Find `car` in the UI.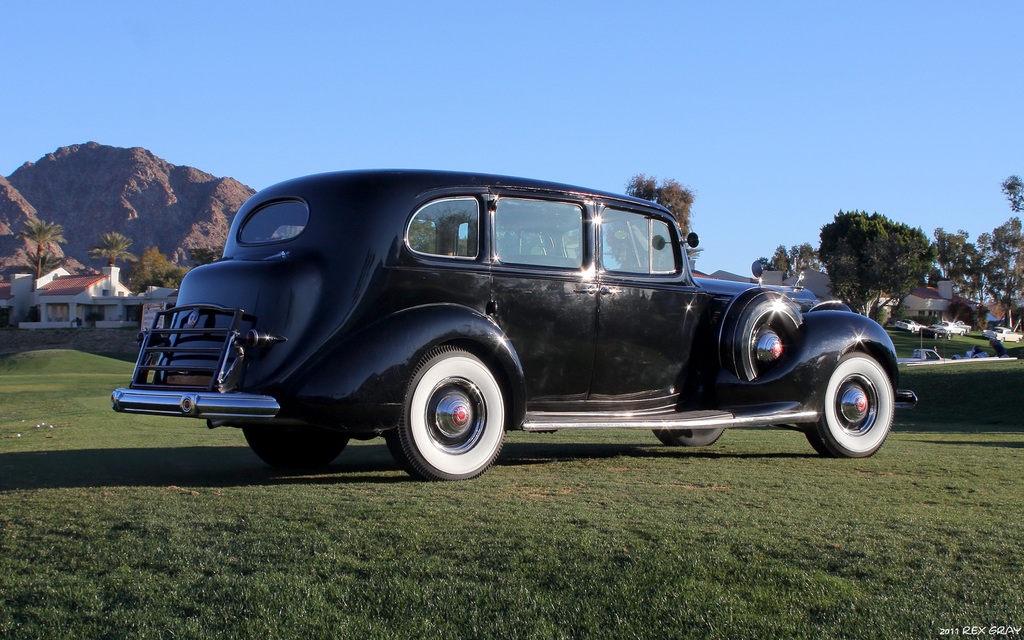
UI element at box(939, 323, 966, 336).
